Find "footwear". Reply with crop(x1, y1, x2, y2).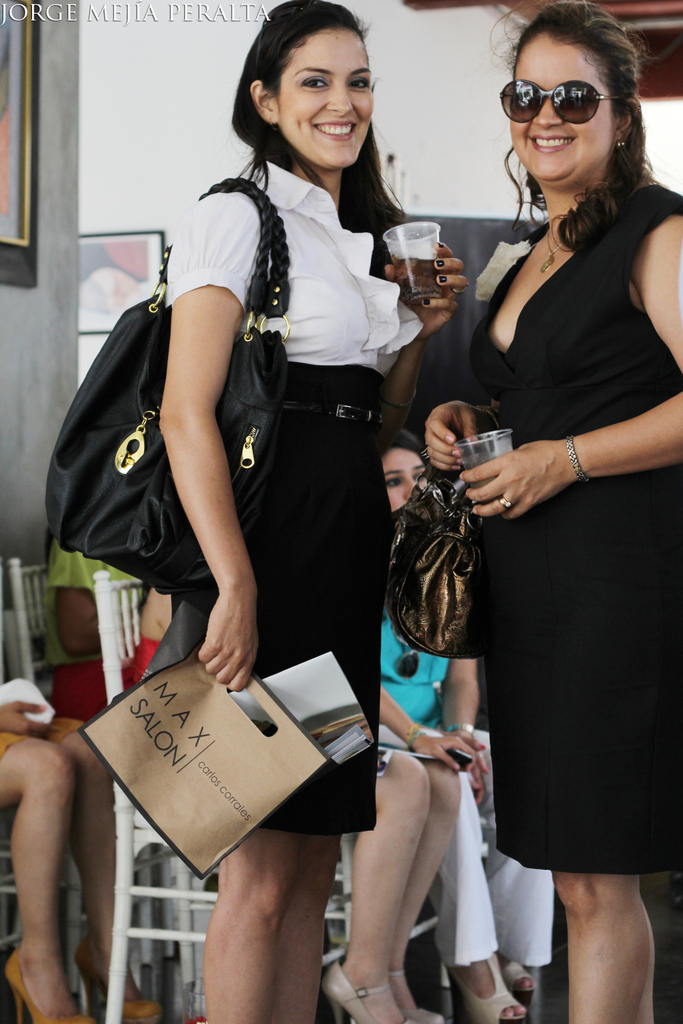
crop(444, 951, 527, 1023).
